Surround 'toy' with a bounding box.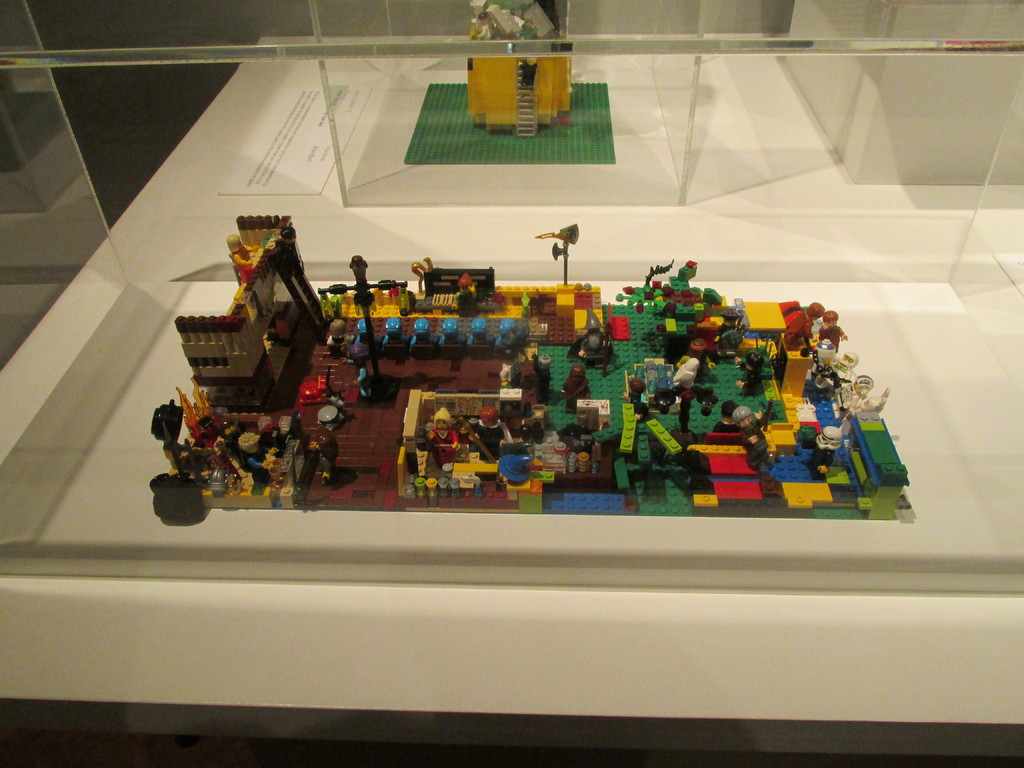
detection(499, 344, 916, 521).
